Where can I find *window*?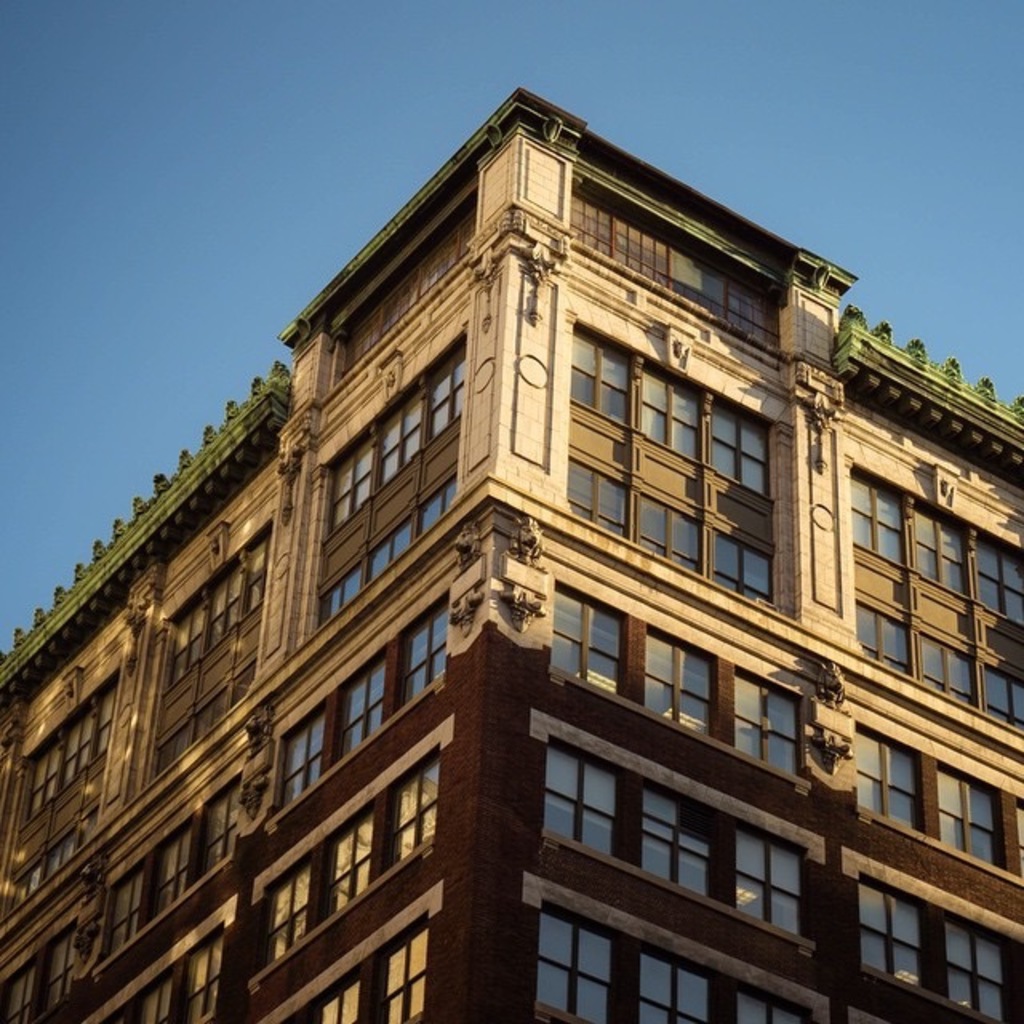
You can find it at left=2, top=670, right=115, bottom=936.
